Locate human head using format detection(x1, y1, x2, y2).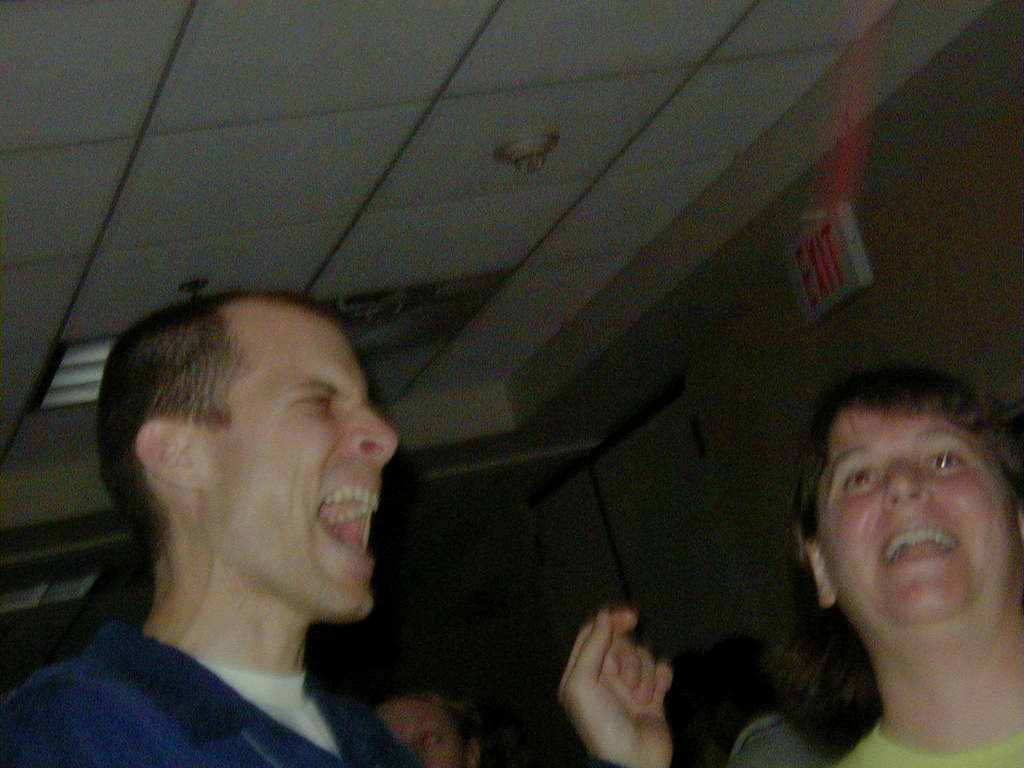
detection(373, 685, 483, 767).
